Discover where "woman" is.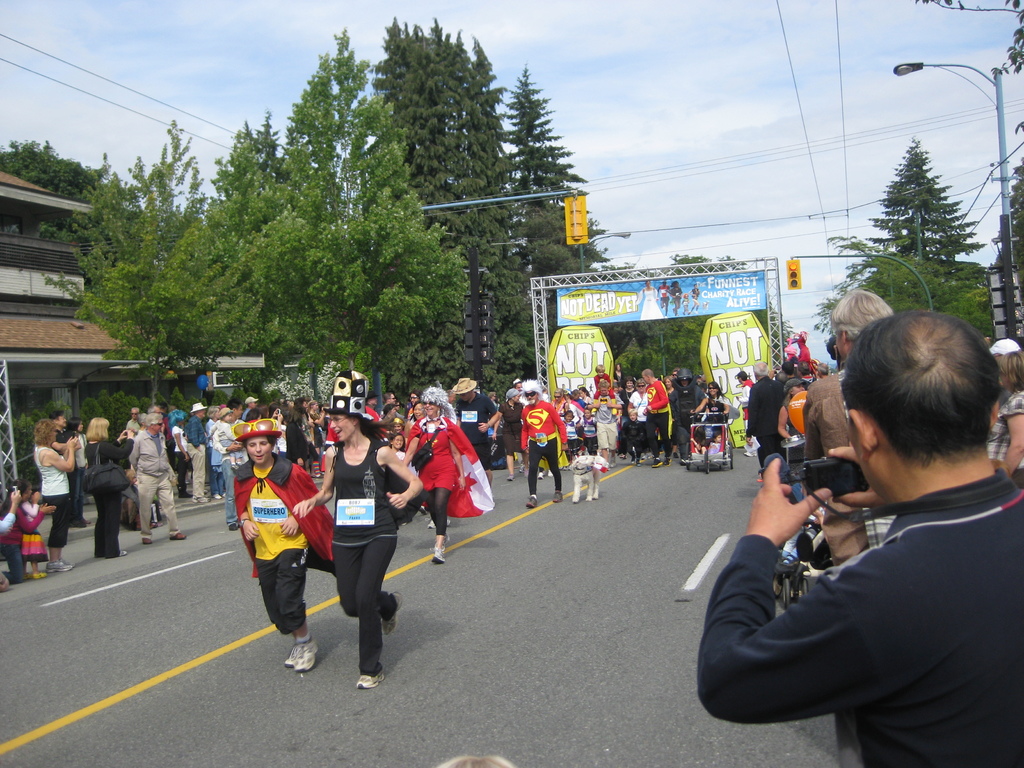
Discovered at select_region(0, 477, 53, 587).
